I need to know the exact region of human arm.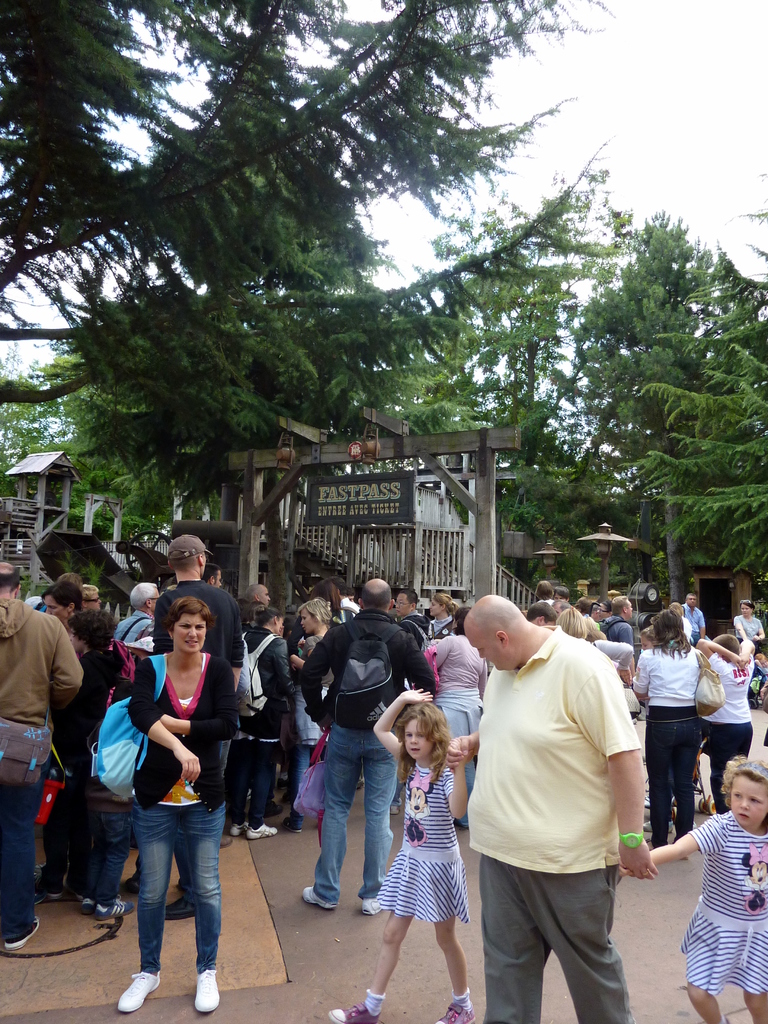
Region: bbox=(696, 616, 707, 642).
